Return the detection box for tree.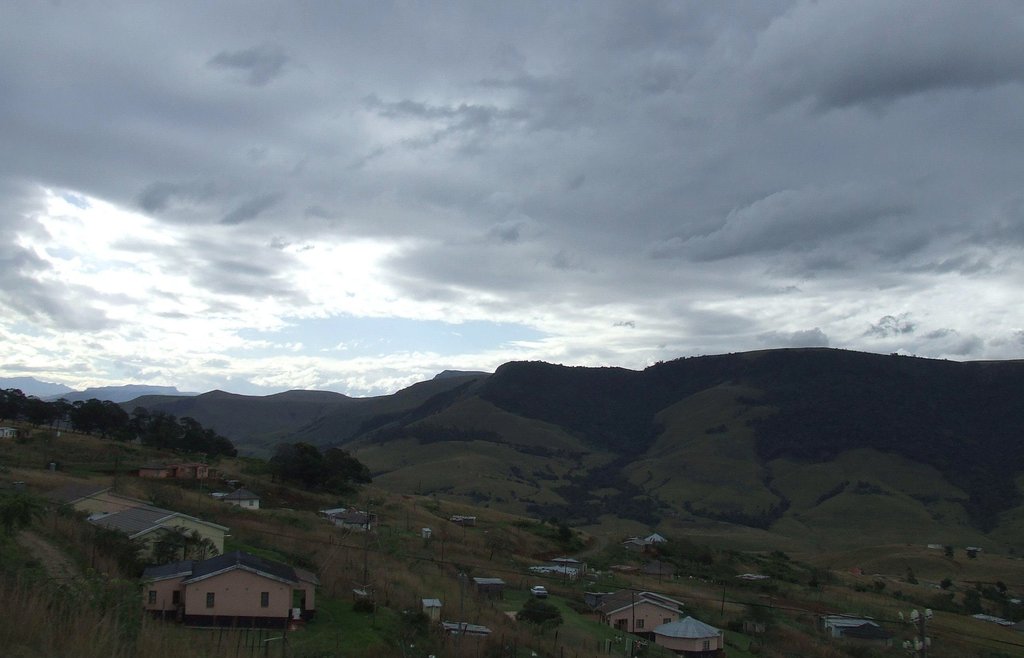
[515,598,563,636].
